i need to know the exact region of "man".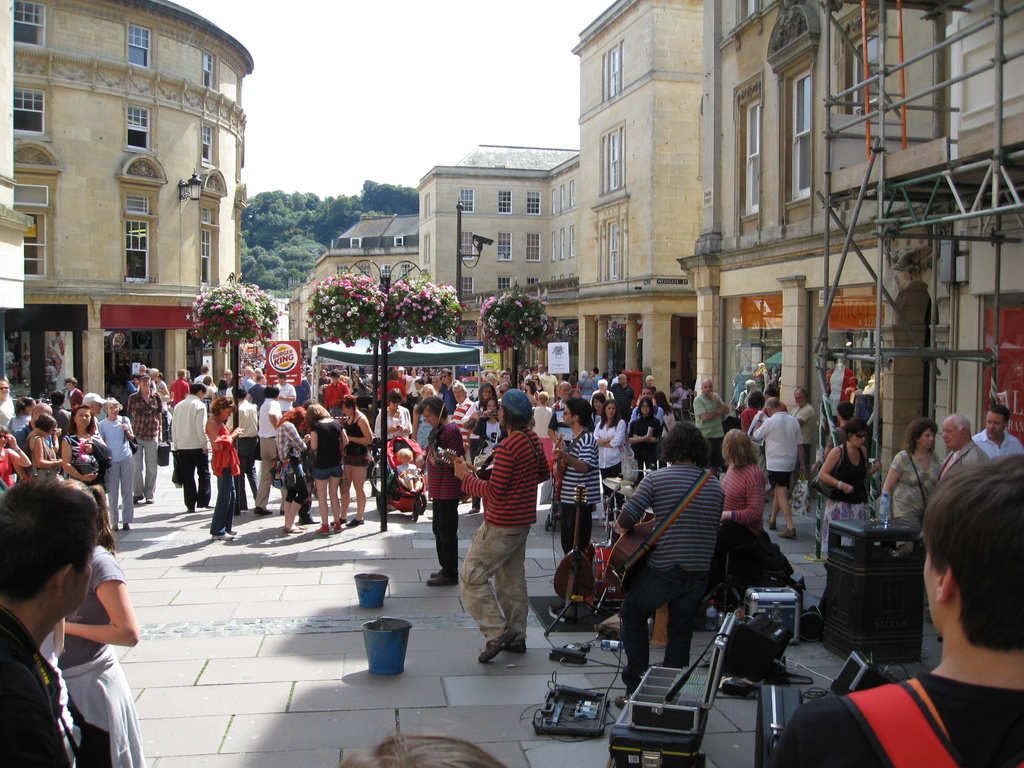
Region: detection(753, 396, 808, 541).
